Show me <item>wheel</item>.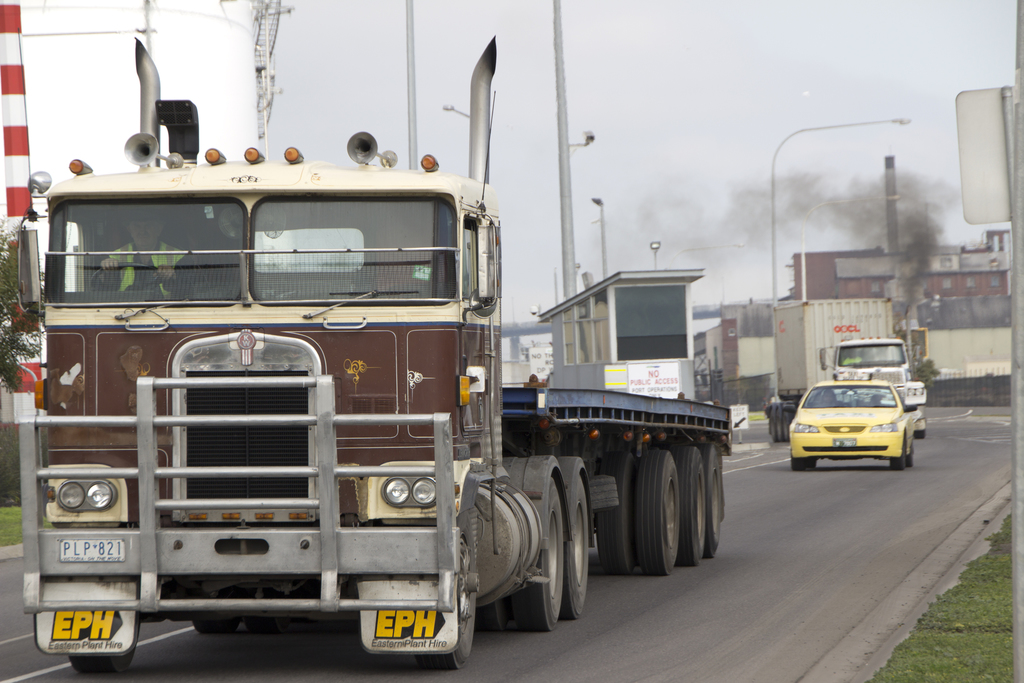
<item>wheel</item> is here: (left=638, top=448, right=675, bottom=573).
